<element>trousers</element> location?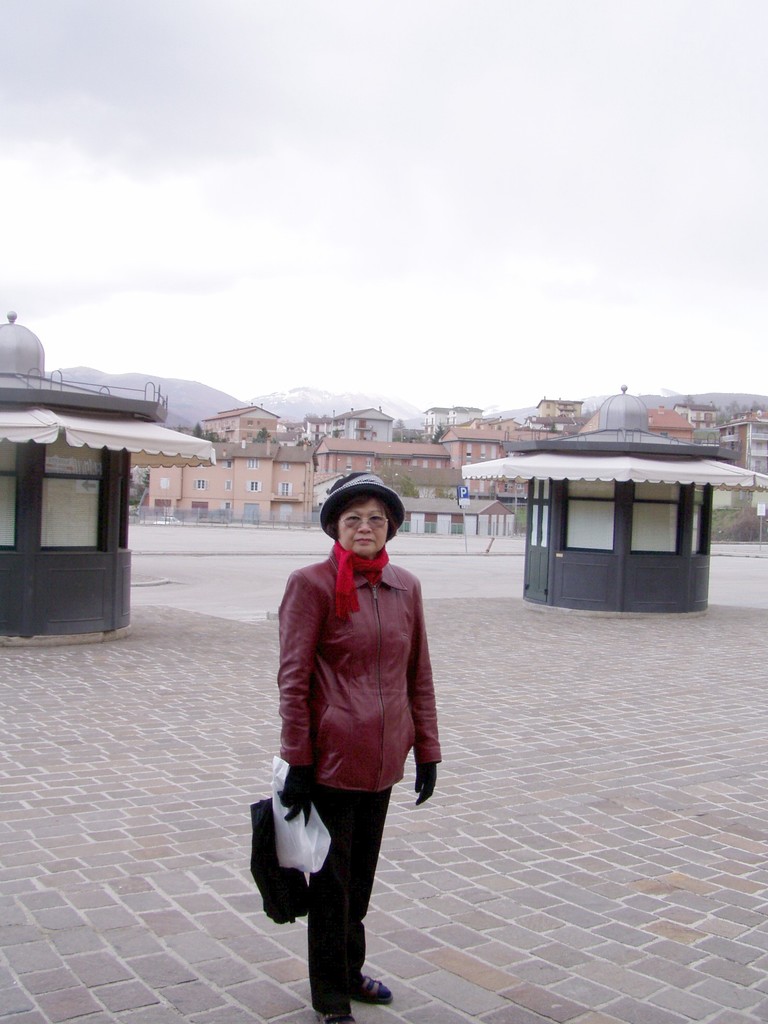
{"x1": 311, "y1": 785, "x2": 401, "y2": 1009}
